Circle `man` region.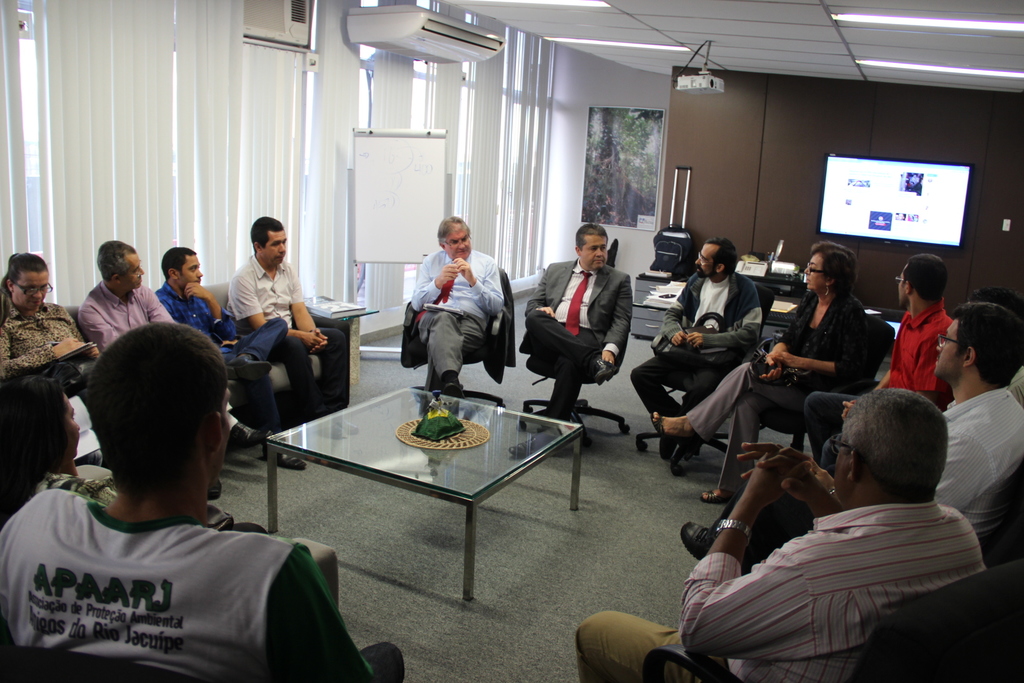
Region: [x1=0, y1=320, x2=406, y2=682].
